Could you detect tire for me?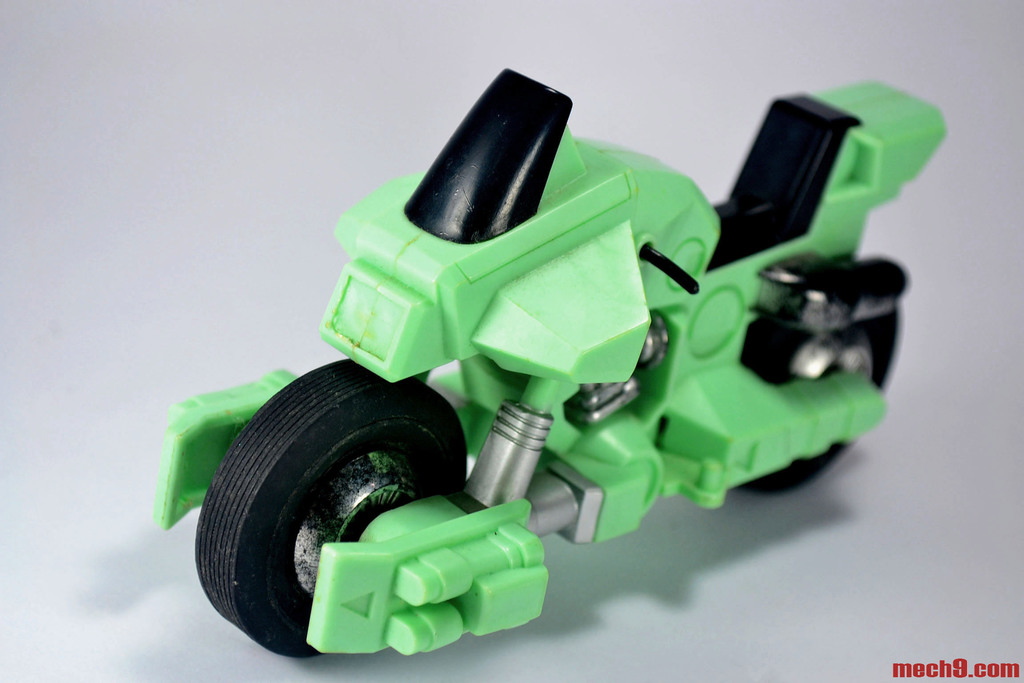
Detection result: 737/307/896/495.
